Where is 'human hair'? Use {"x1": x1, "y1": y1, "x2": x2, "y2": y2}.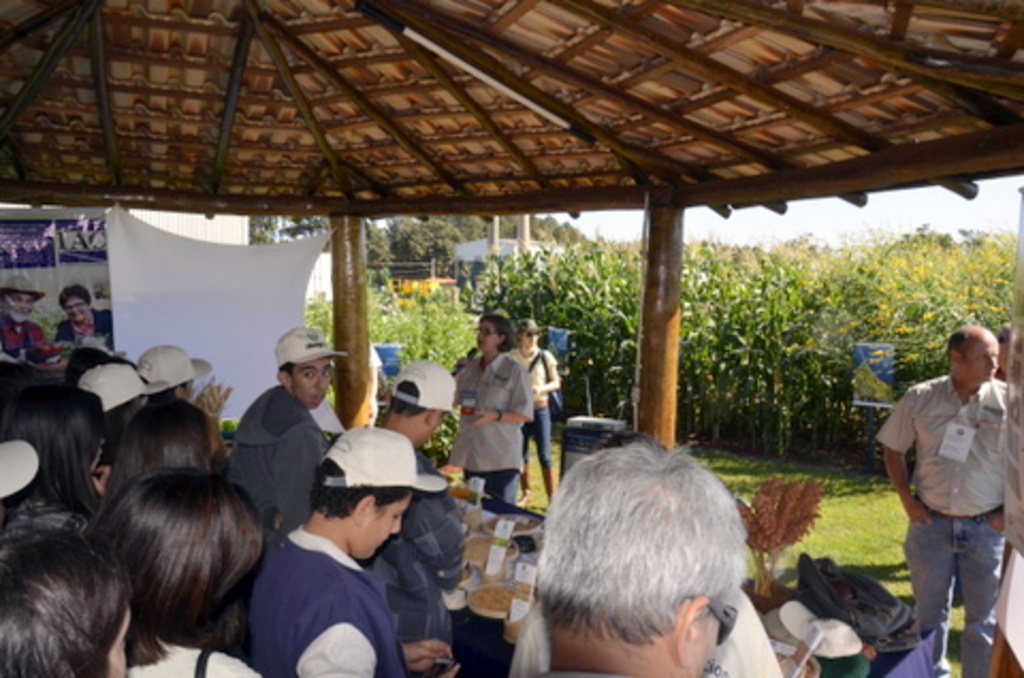
{"x1": 307, "y1": 454, "x2": 414, "y2": 522}.
